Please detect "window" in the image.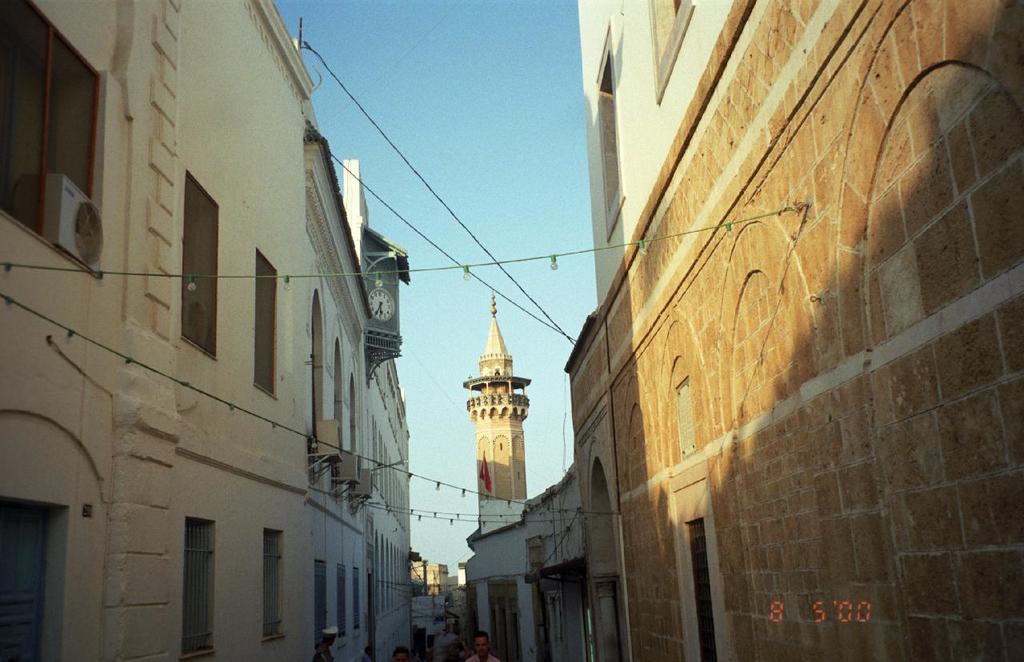
[252, 246, 281, 405].
